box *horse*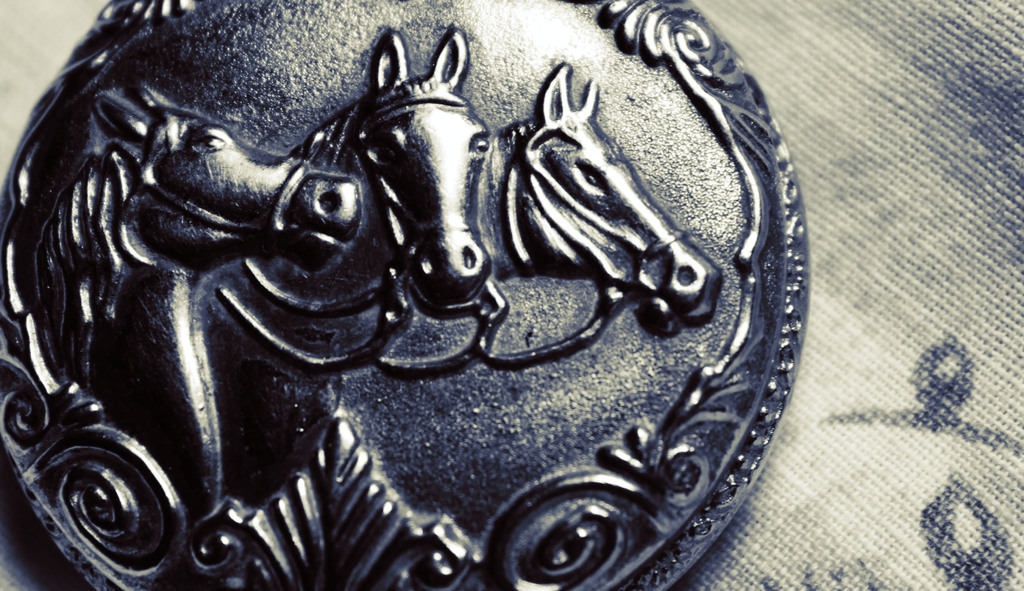
bbox=[28, 79, 359, 516]
